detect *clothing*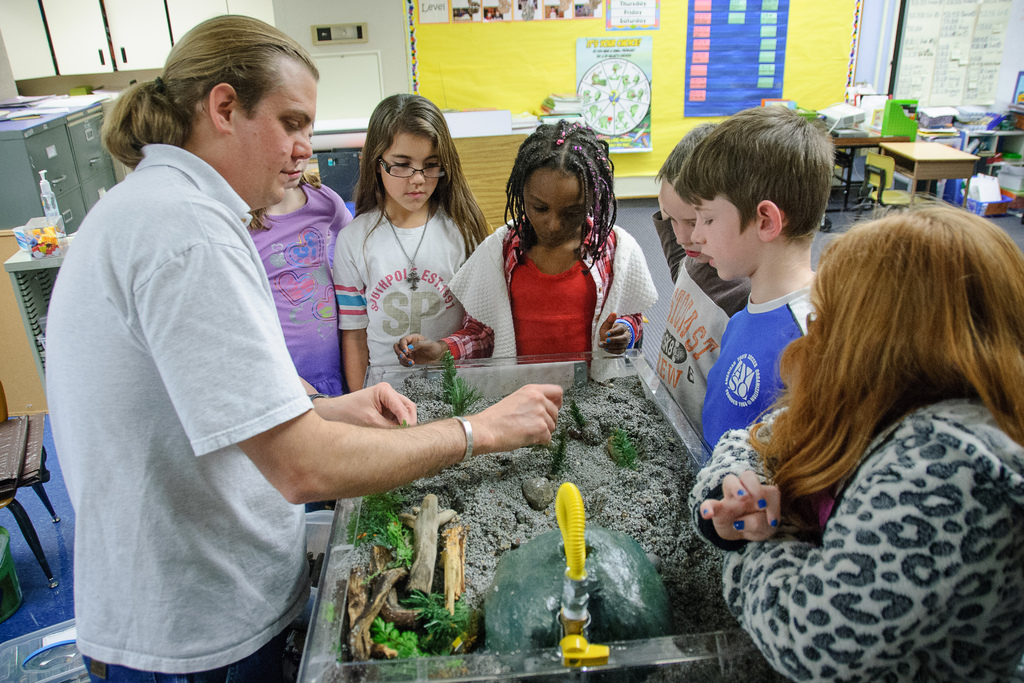
Rect(696, 286, 822, 441)
